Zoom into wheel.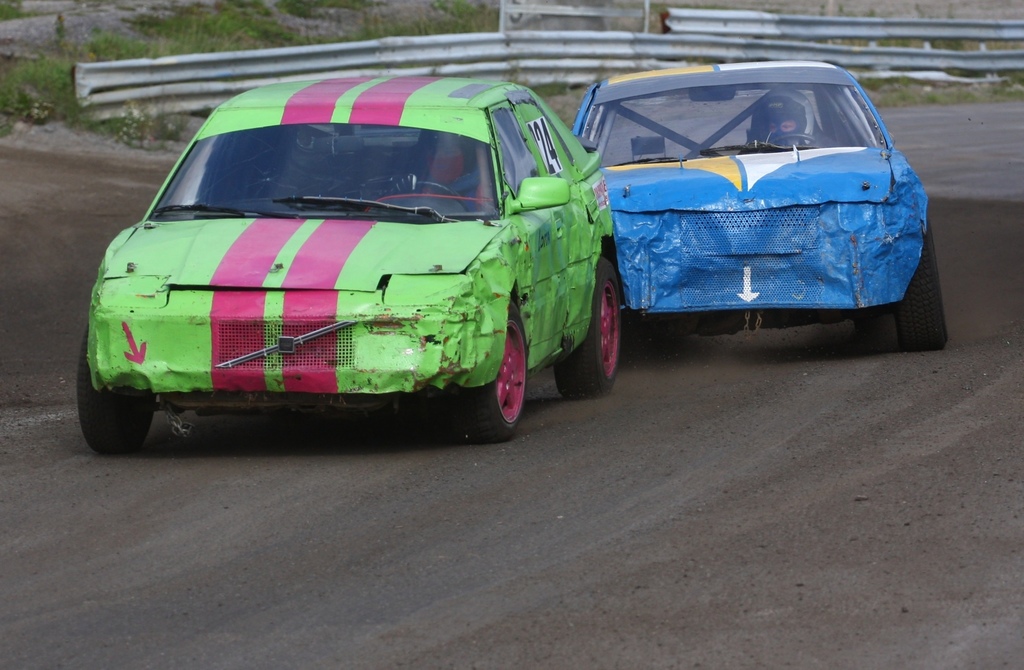
Zoom target: l=80, t=344, r=152, b=454.
